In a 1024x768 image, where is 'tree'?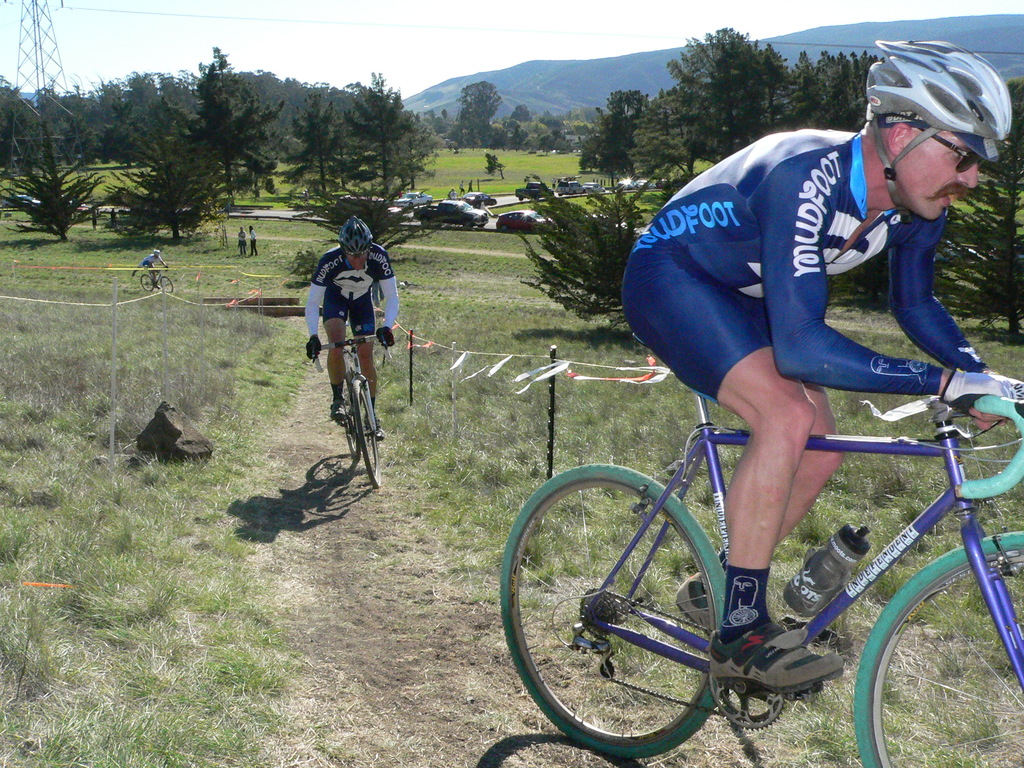
{"x1": 285, "y1": 77, "x2": 376, "y2": 152}.
